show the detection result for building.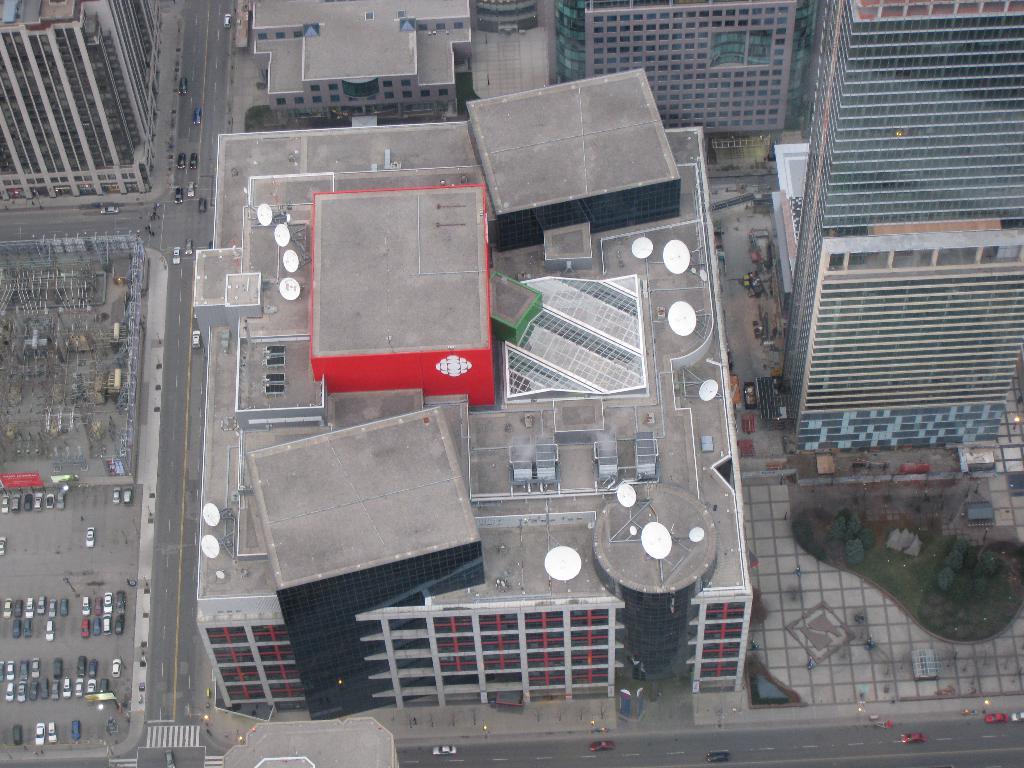
region(0, 0, 166, 193).
